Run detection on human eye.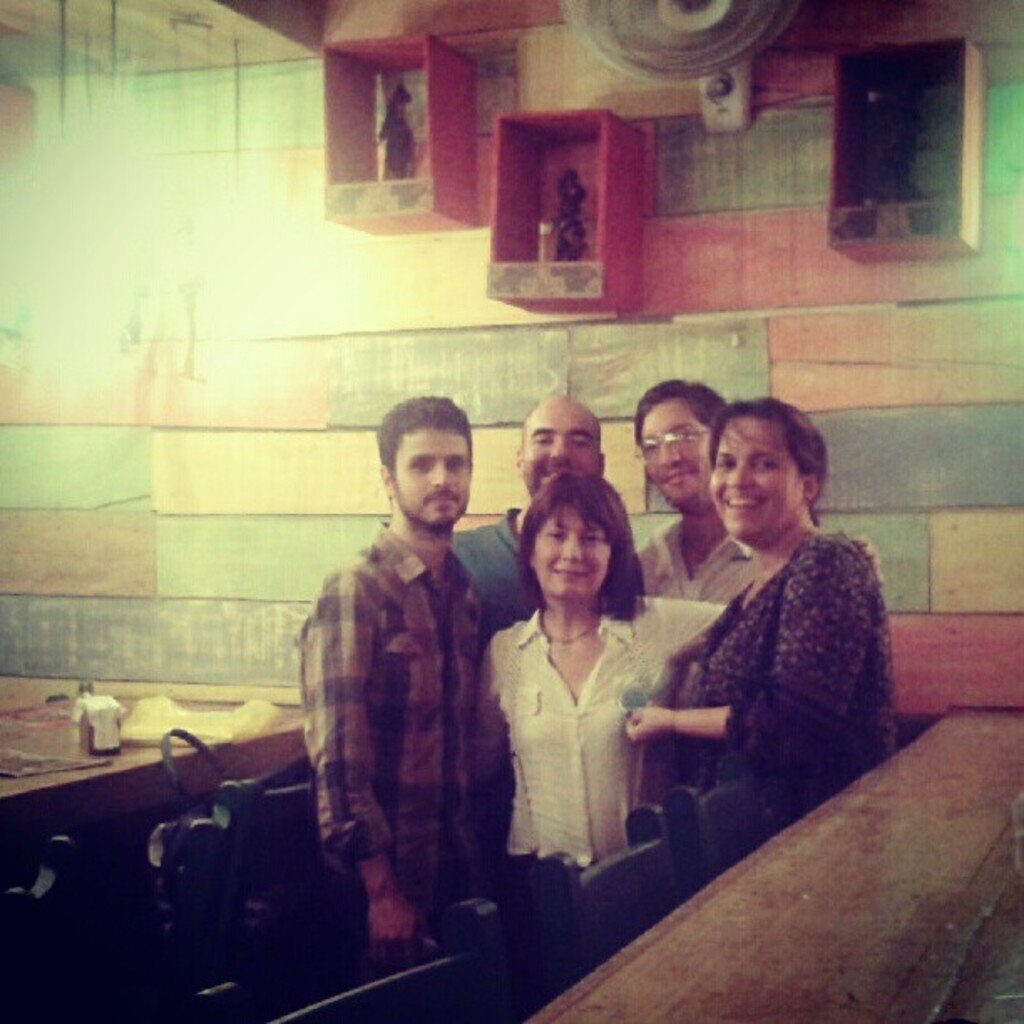
Result: (left=410, top=453, right=432, bottom=475).
